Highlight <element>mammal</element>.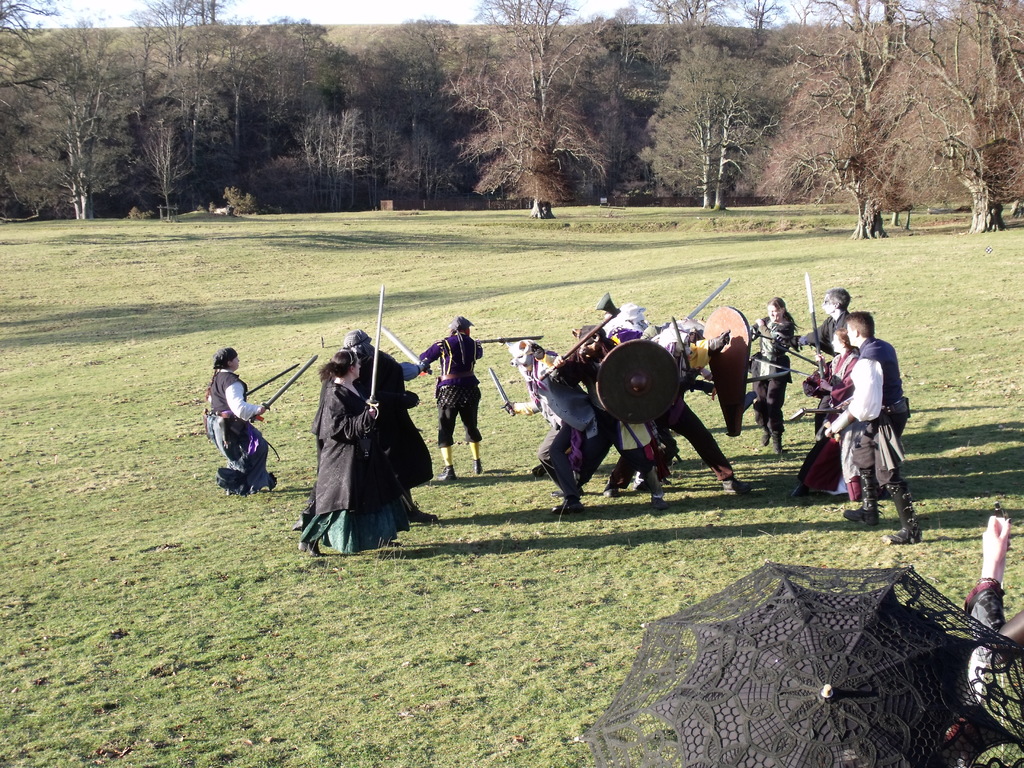
Highlighted region: Rect(796, 288, 858, 354).
